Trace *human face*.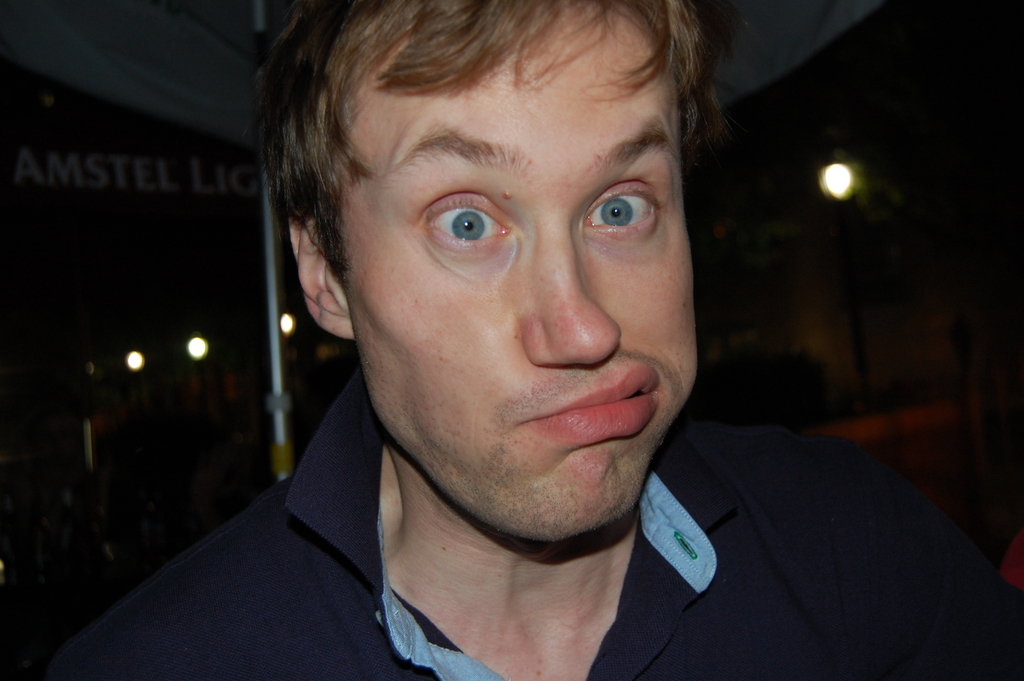
Traced to 350 0 703 541.
